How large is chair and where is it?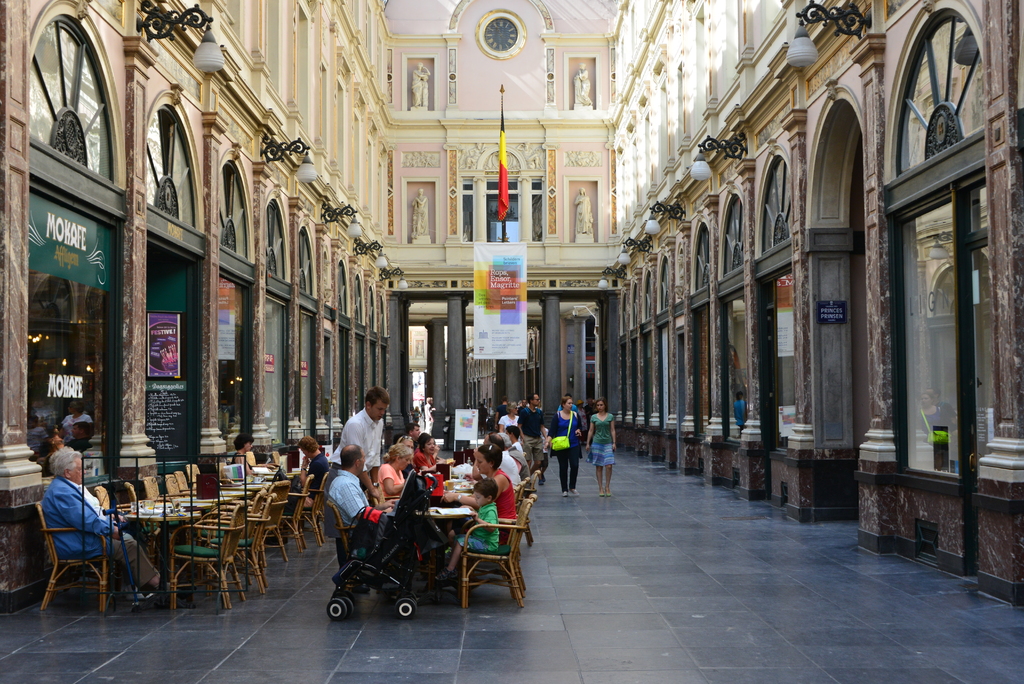
Bounding box: rect(279, 474, 312, 550).
